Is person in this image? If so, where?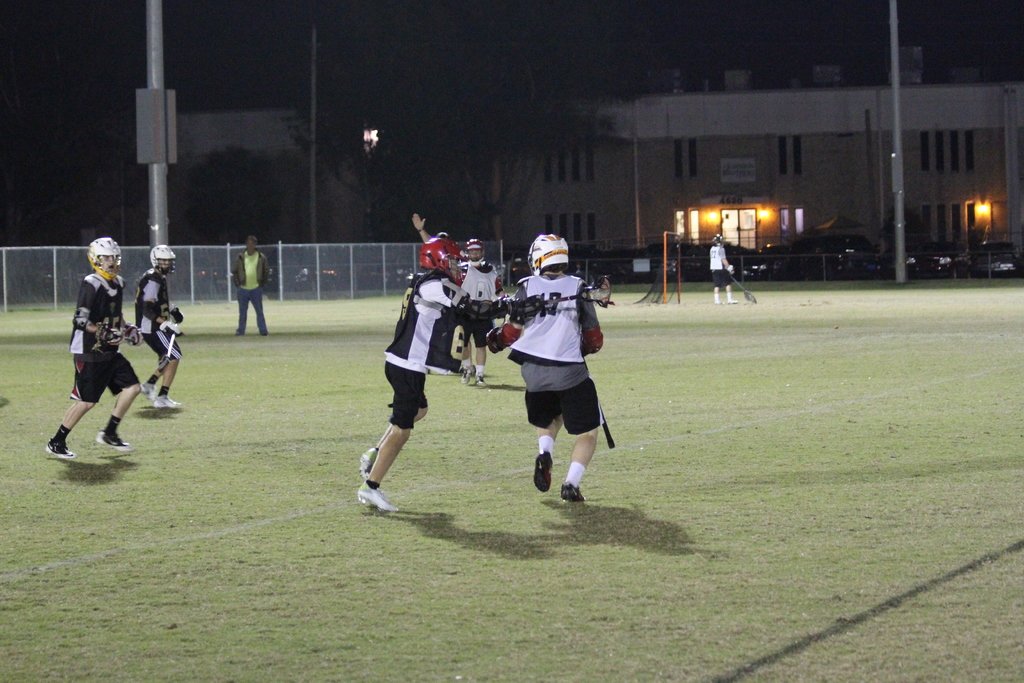
Yes, at [507,235,612,520].
